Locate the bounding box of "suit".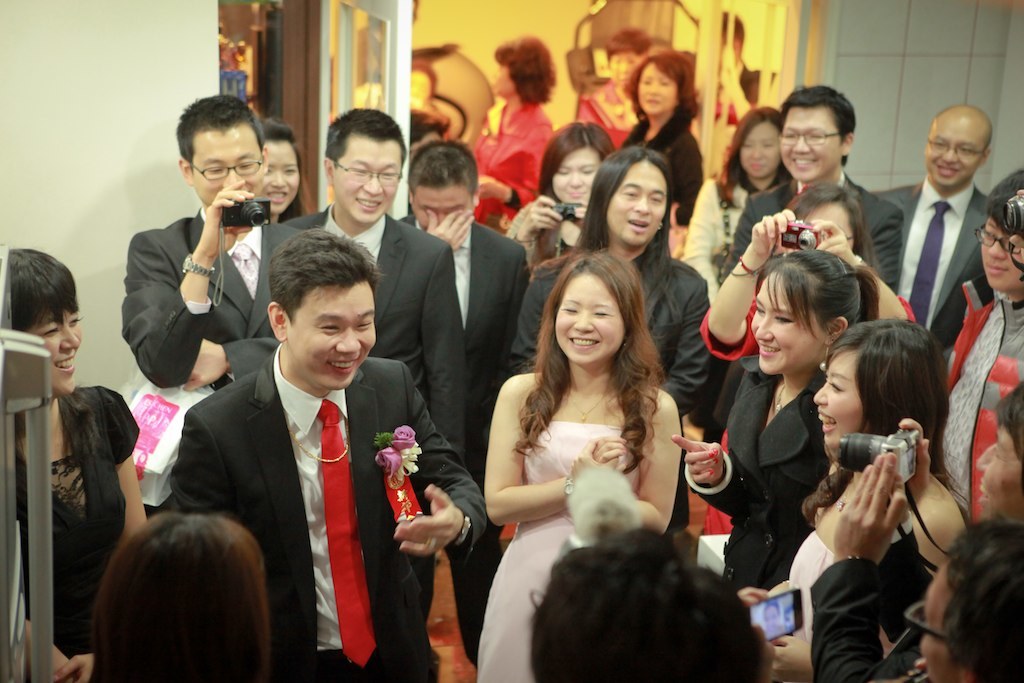
Bounding box: [x1=719, y1=163, x2=908, y2=300].
